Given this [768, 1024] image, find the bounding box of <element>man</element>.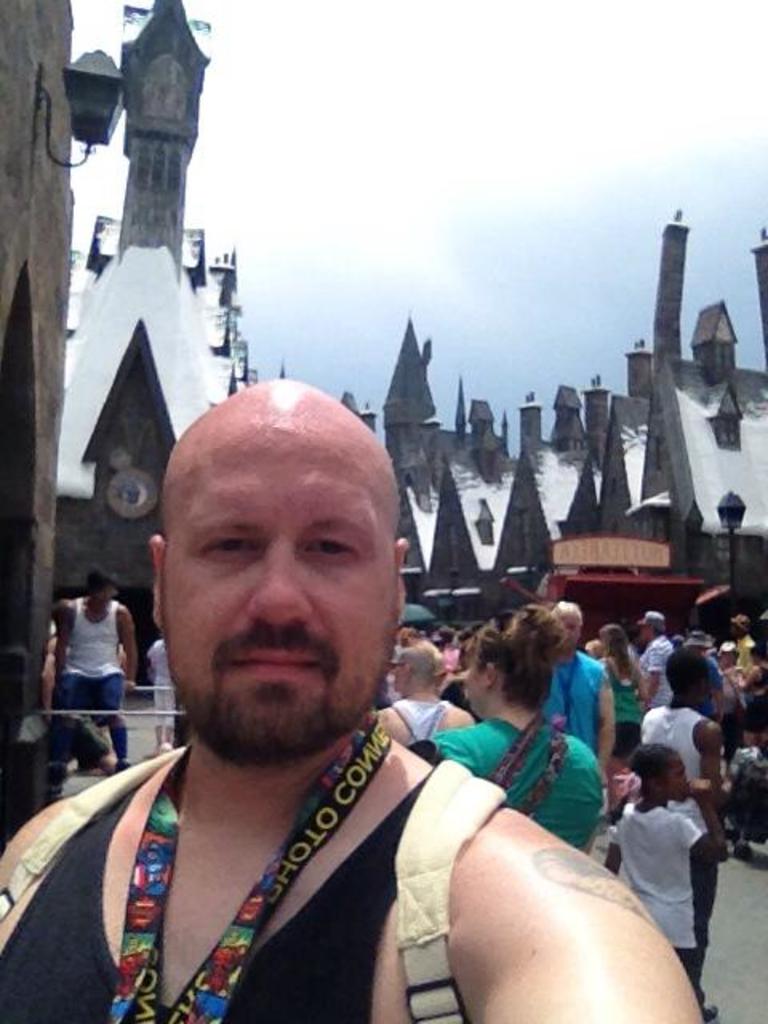
376, 643, 469, 752.
